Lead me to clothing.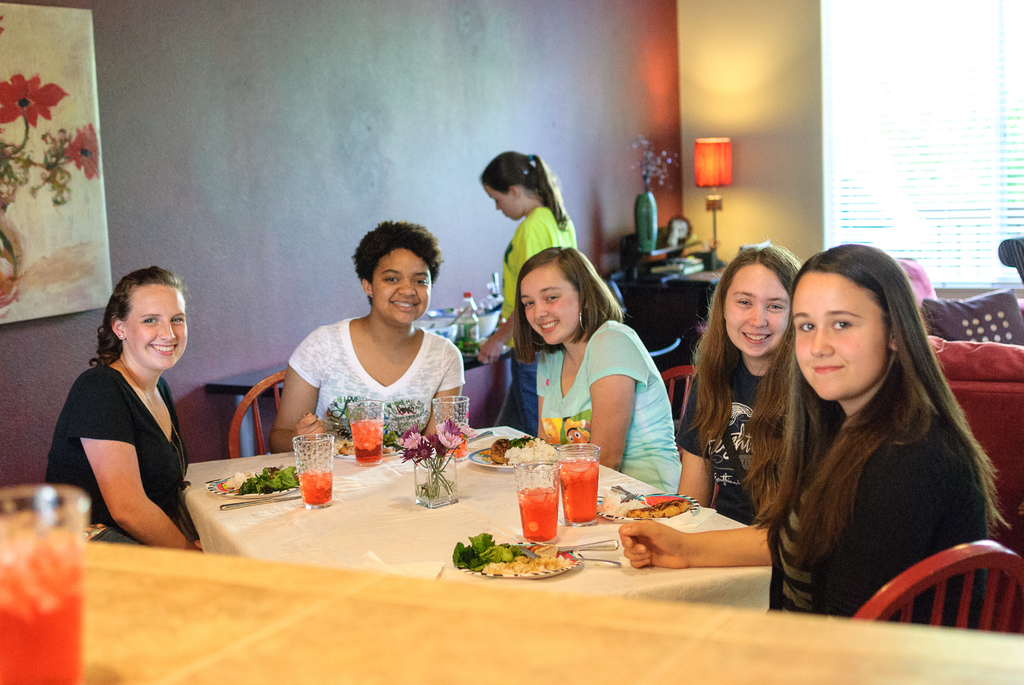
Lead to 279 310 468 446.
